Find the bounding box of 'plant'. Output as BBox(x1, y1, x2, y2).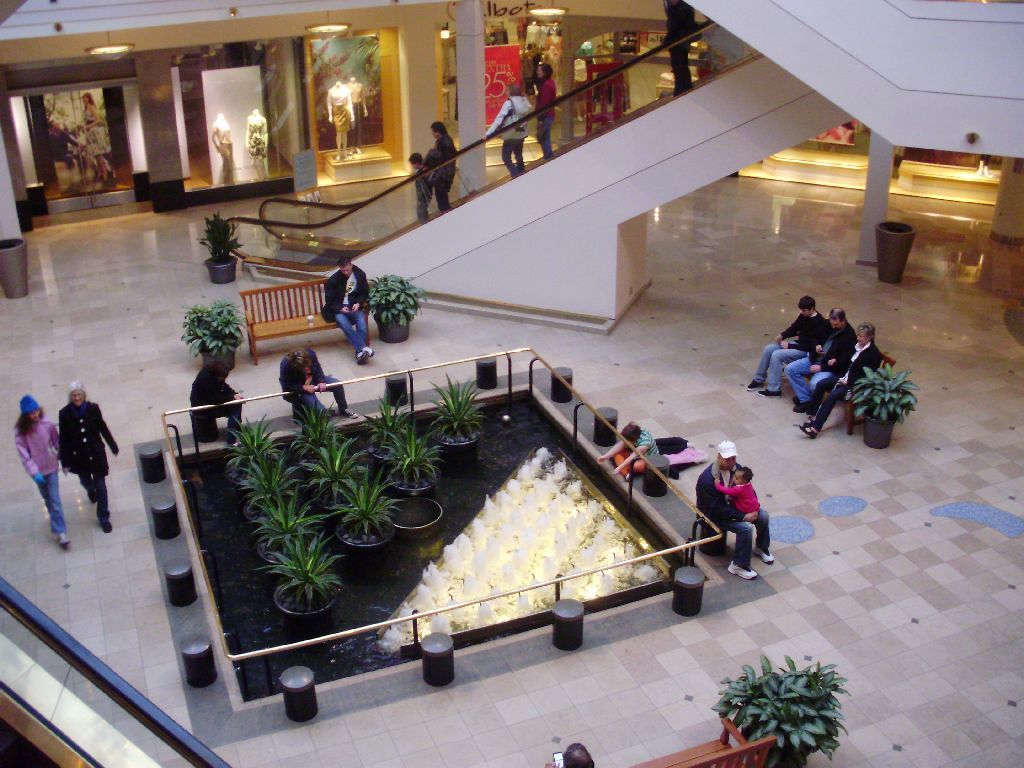
BBox(702, 651, 866, 756).
